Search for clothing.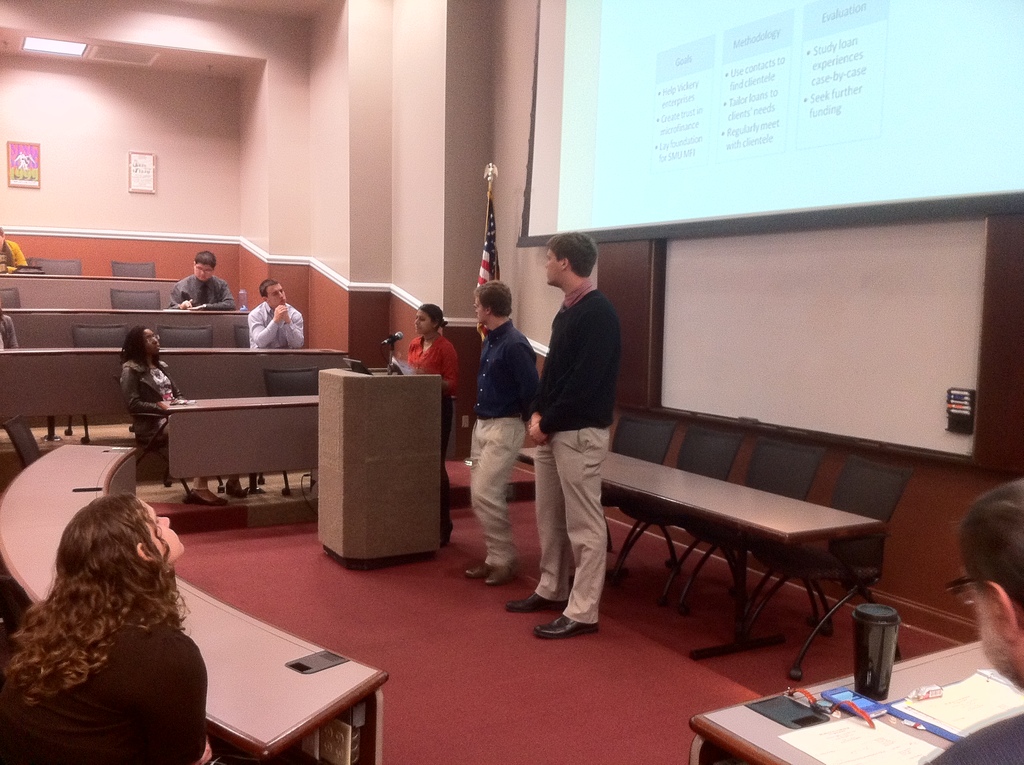
Found at {"left": 403, "top": 333, "right": 458, "bottom": 540}.
